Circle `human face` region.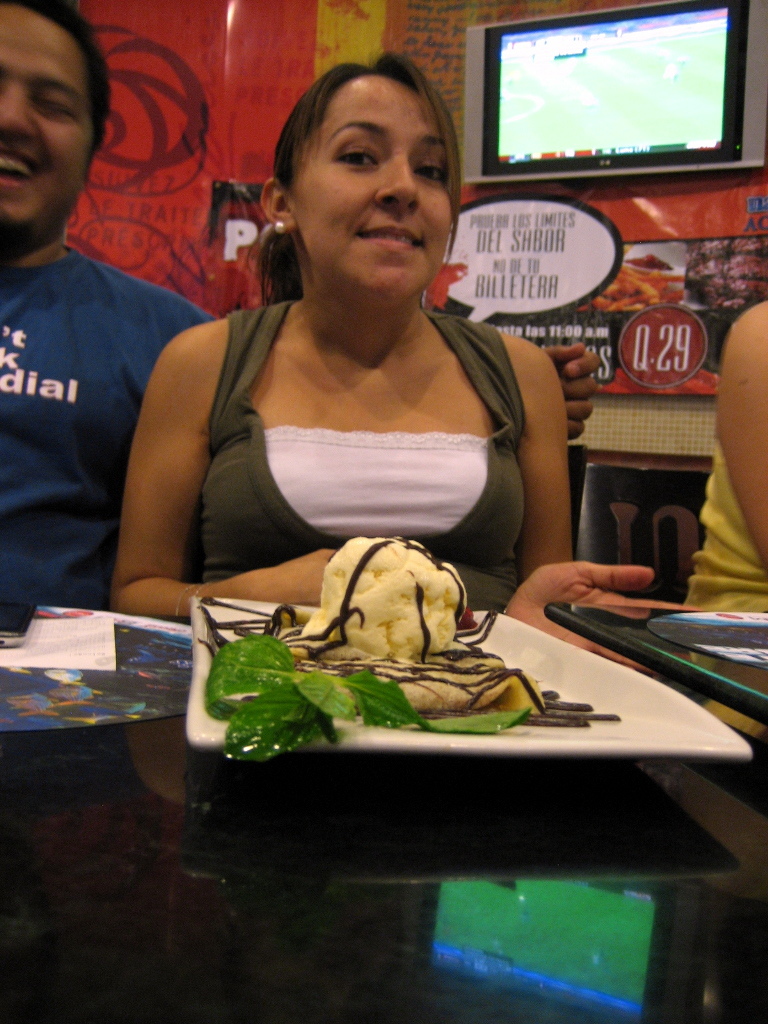
Region: {"left": 291, "top": 77, "right": 456, "bottom": 296}.
